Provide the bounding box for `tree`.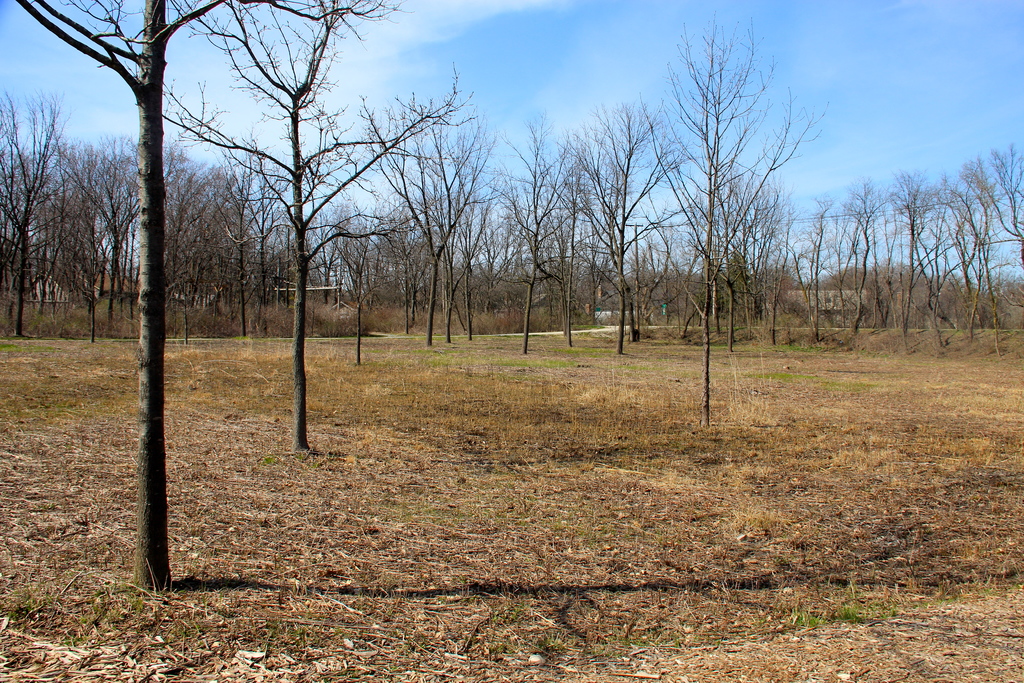
<bbox>642, 24, 820, 416</bbox>.
